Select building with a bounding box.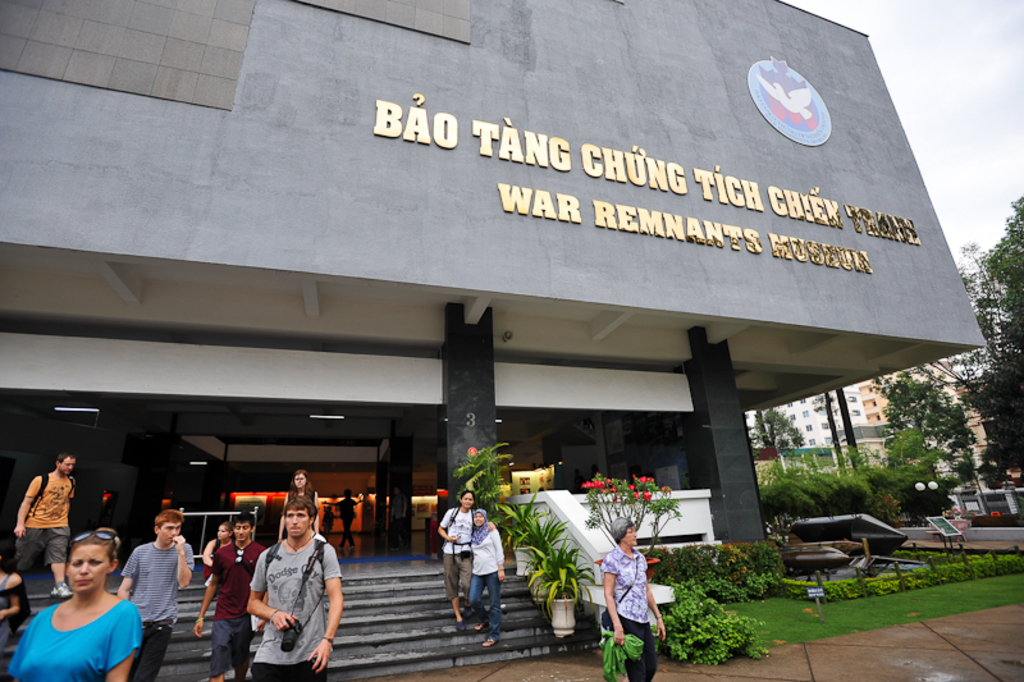
739:388:869:452.
